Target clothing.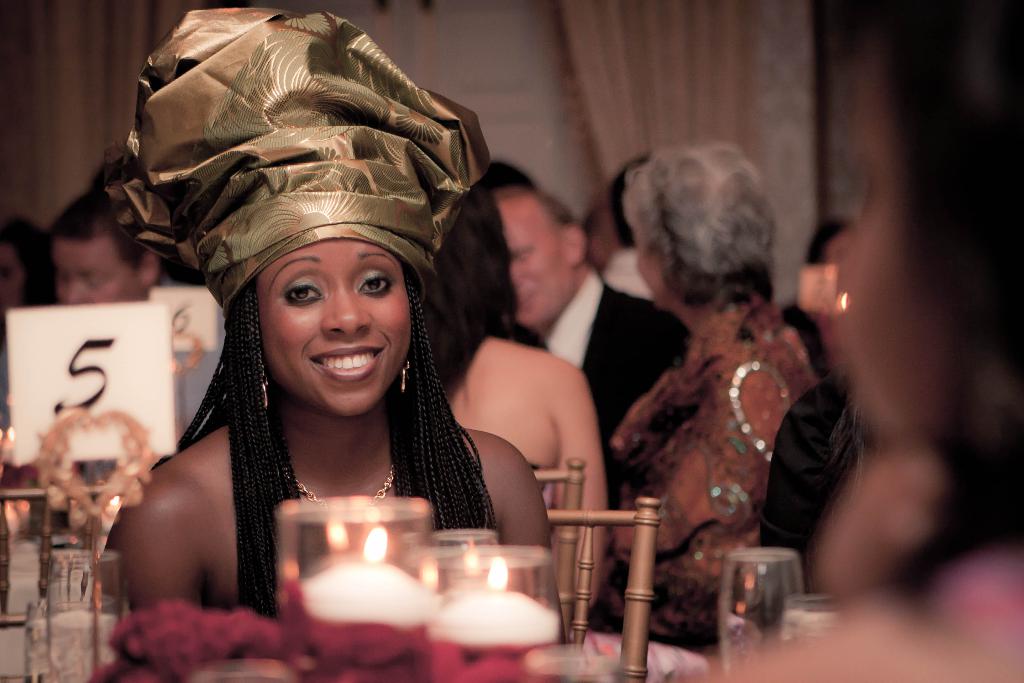
Target region: bbox=(758, 366, 874, 597).
